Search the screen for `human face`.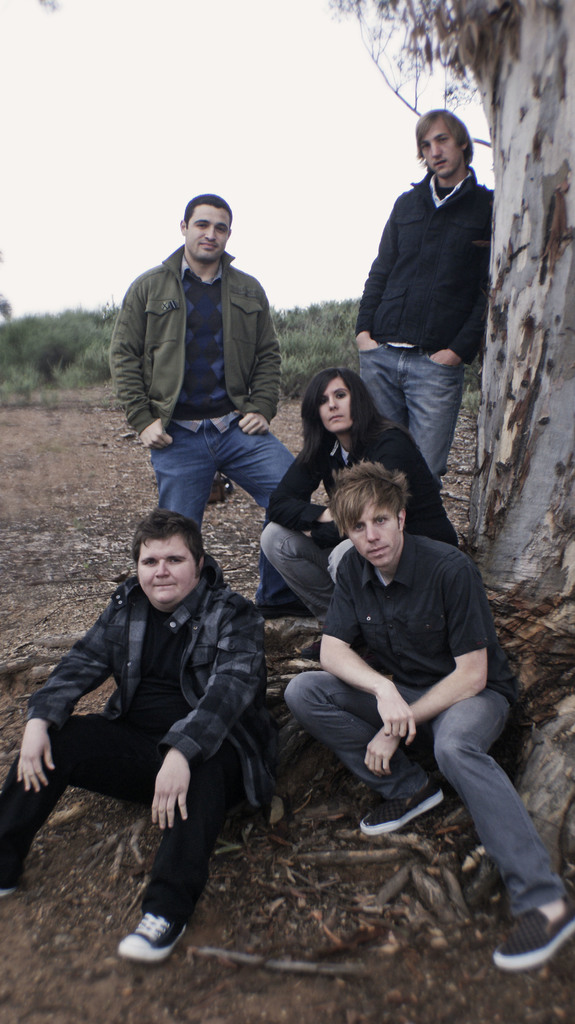
Found at x1=131, y1=529, x2=200, y2=606.
